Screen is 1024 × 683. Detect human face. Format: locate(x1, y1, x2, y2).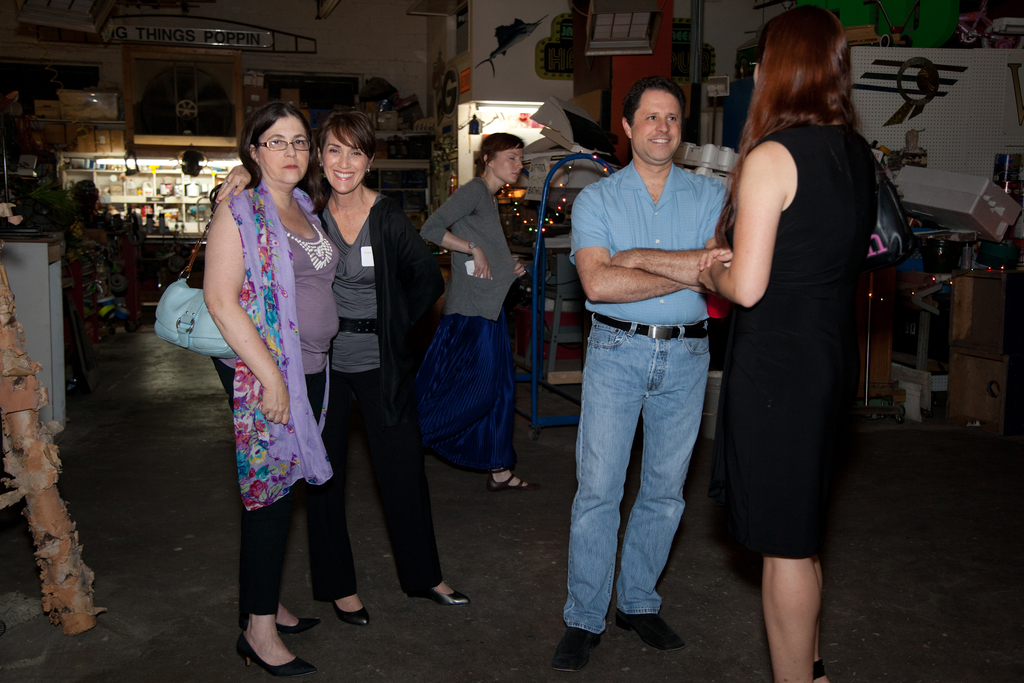
locate(319, 138, 371, 193).
